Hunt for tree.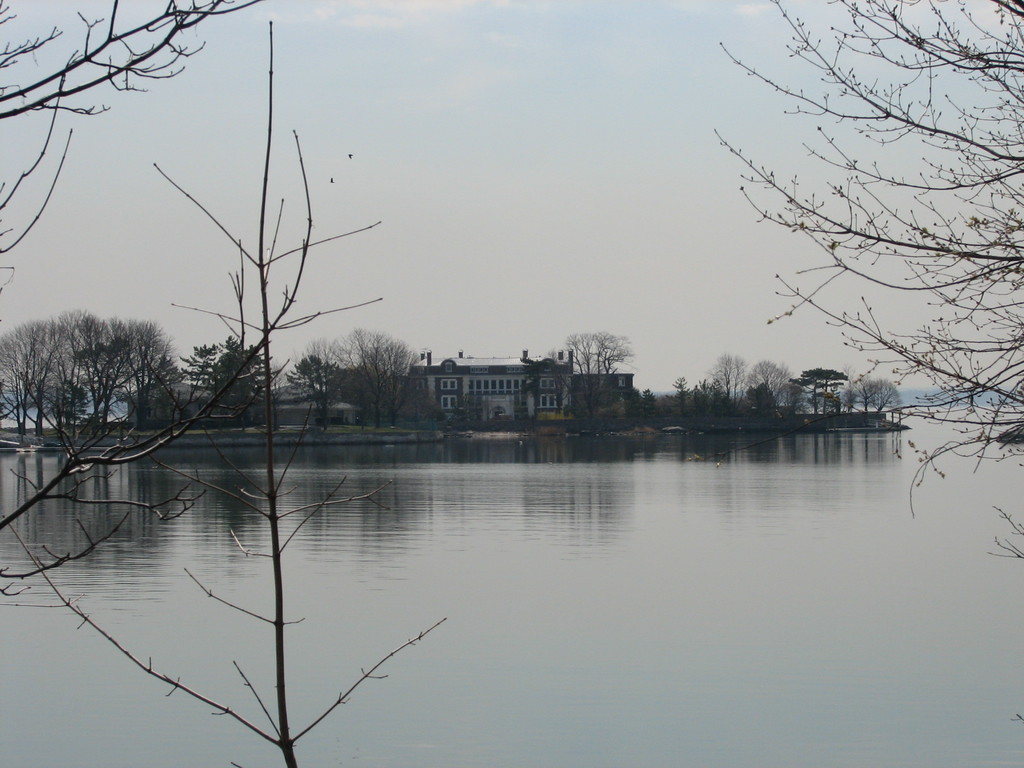
Hunted down at (x1=791, y1=364, x2=849, y2=416).
